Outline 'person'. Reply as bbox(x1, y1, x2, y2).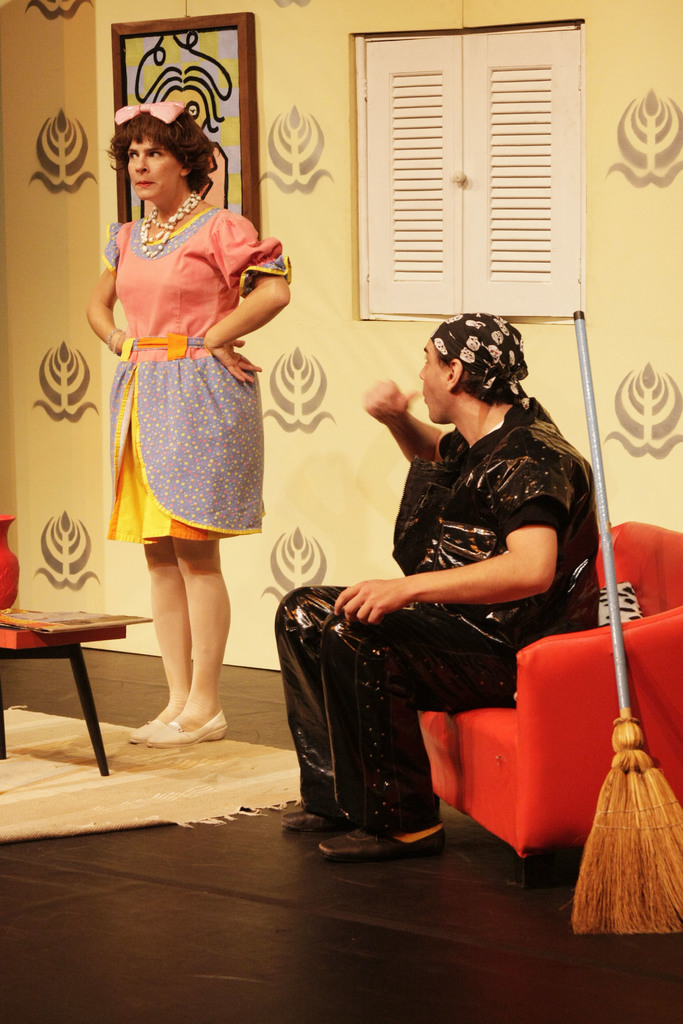
bbox(276, 309, 598, 858).
